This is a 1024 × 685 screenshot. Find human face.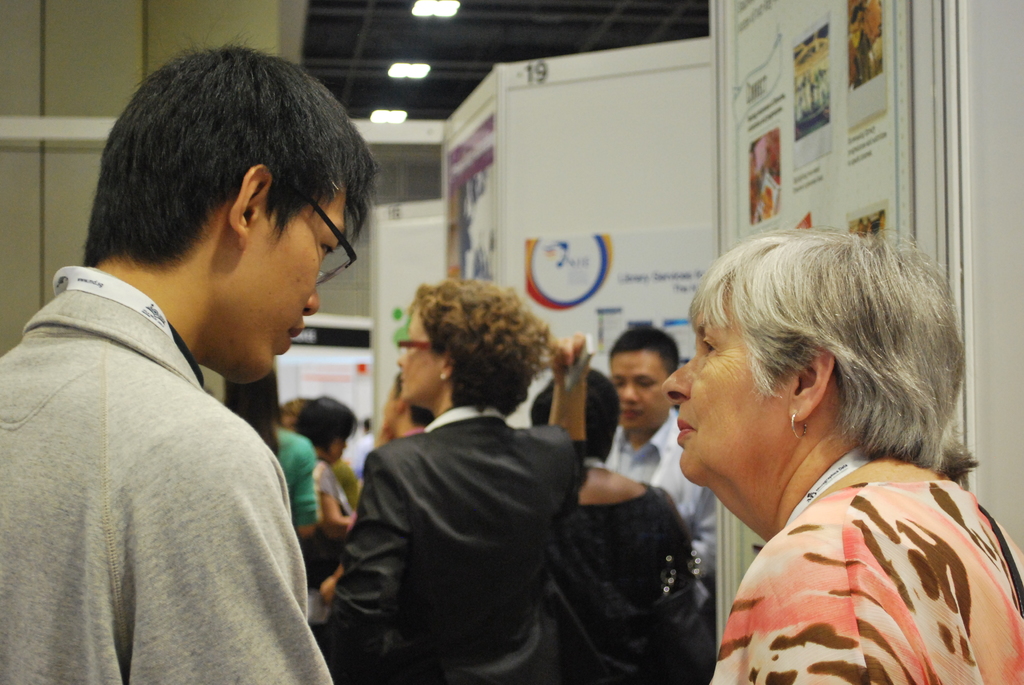
Bounding box: detection(396, 302, 439, 404).
